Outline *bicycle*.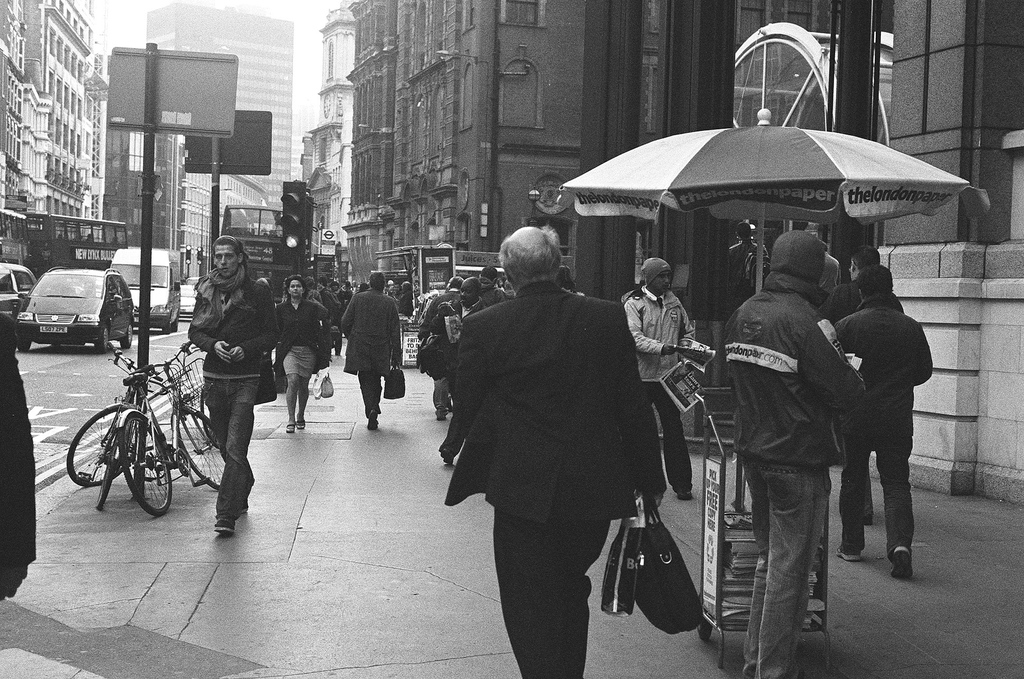
Outline: region(58, 326, 157, 521).
